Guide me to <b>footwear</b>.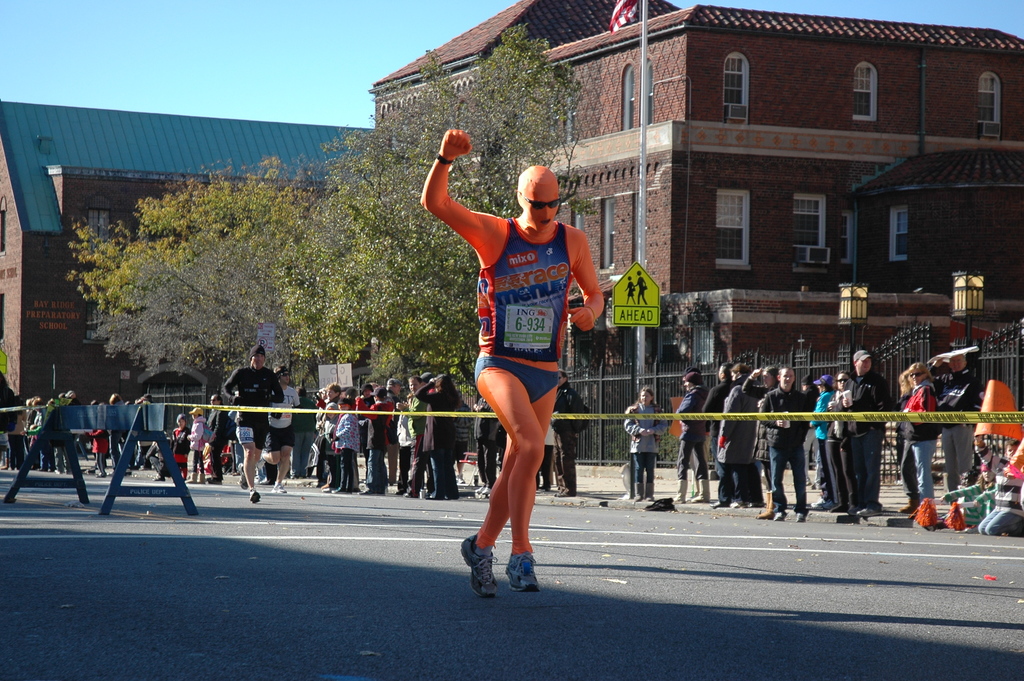
Guidance: pyautogui.locateOnScreen(795, 511, 804, 520).
